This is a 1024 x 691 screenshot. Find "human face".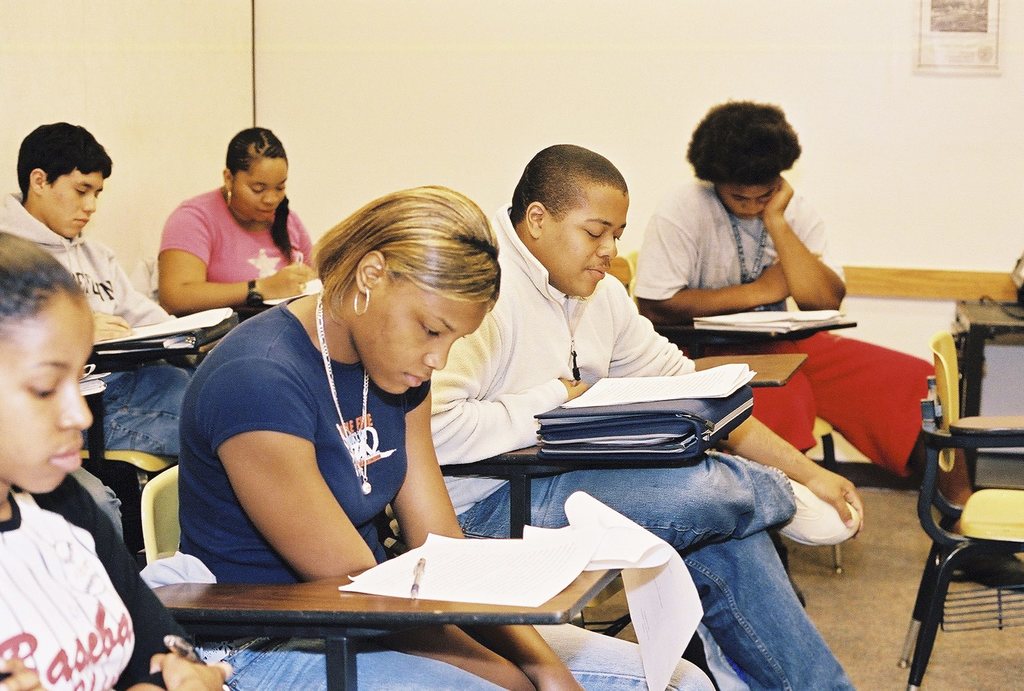
Bounding box: 4, 262, 107, 510.
